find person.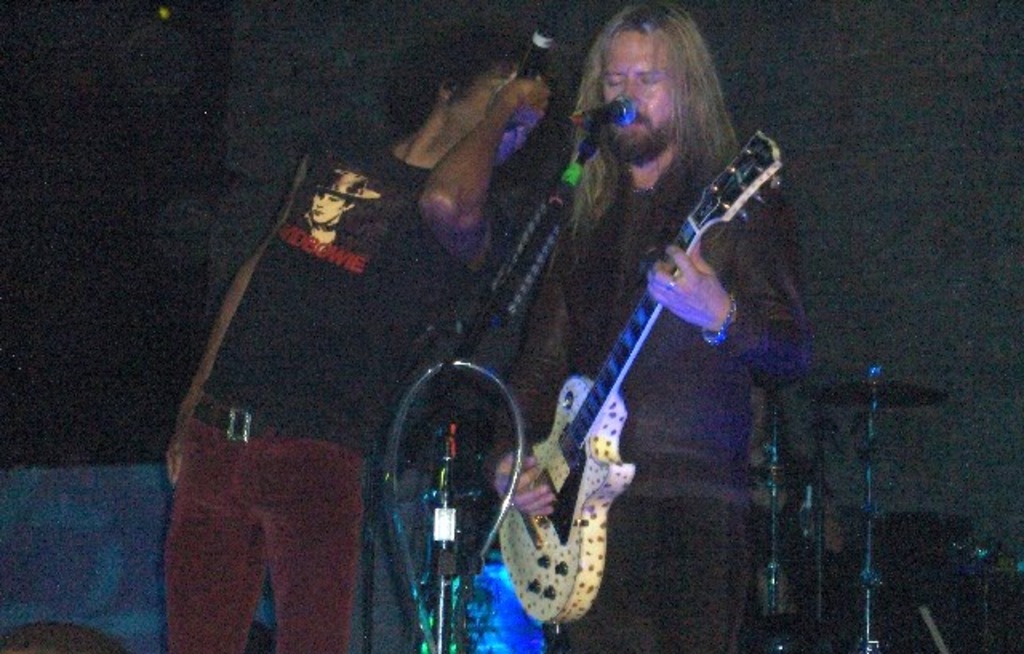
l=493, t=0, r=814, b=652.
